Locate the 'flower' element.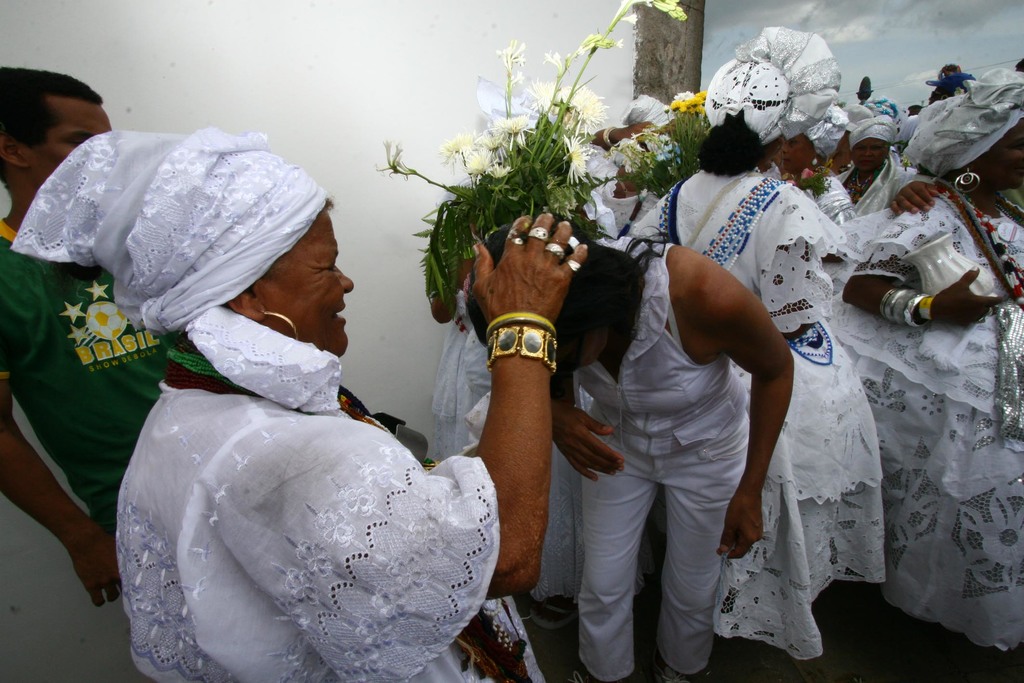
Element bbox: <region>378, 140, 404, 174</region>.
